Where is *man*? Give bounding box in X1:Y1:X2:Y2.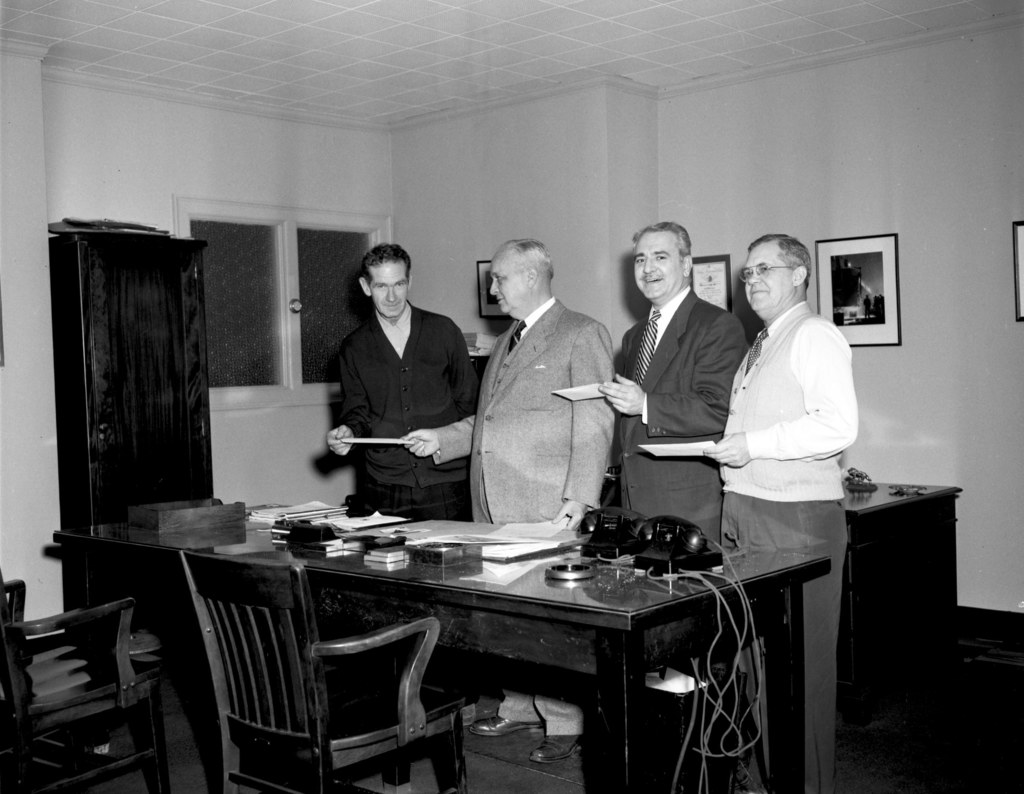
700:227:858:793.
